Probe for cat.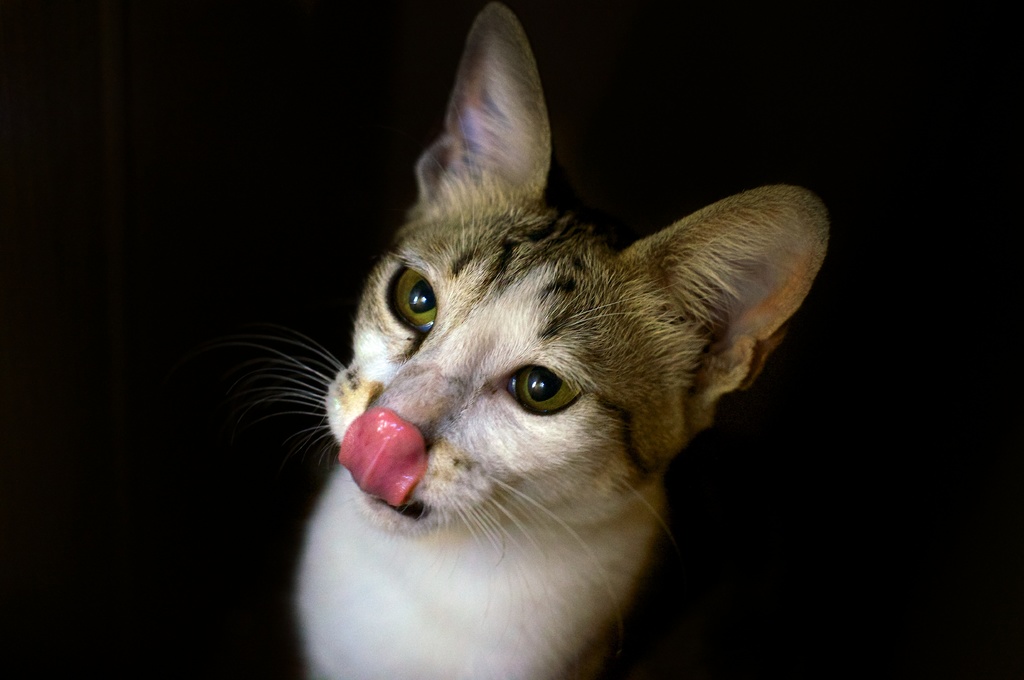
Probe result: 244/3/831/679.
